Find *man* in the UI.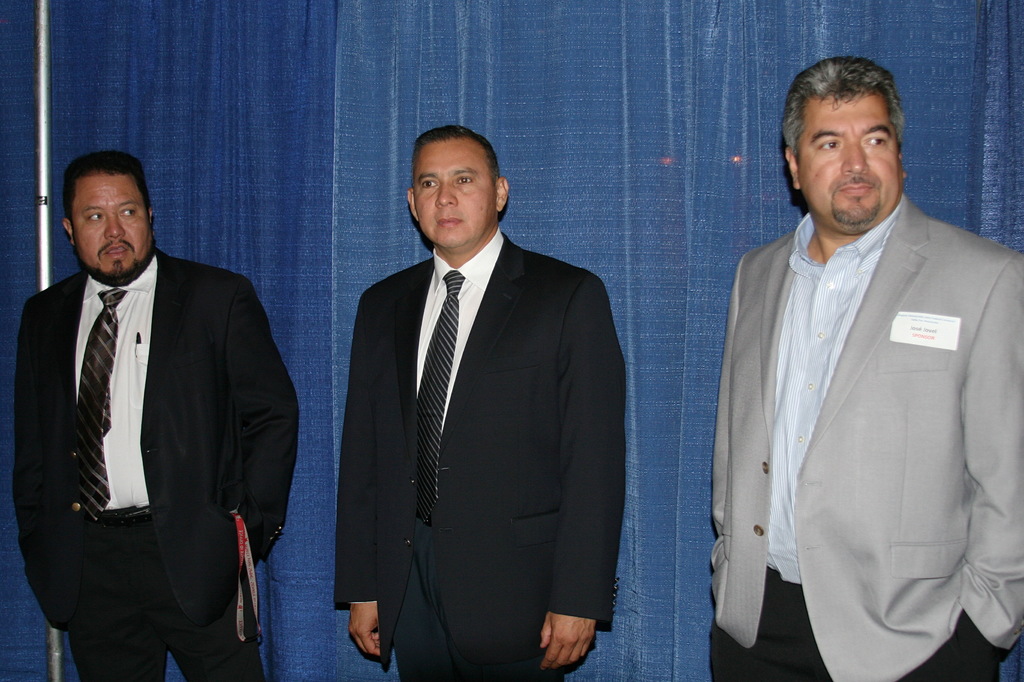
UI element at pyautogui.locateOnScreen(334, 126, 628, 681).
